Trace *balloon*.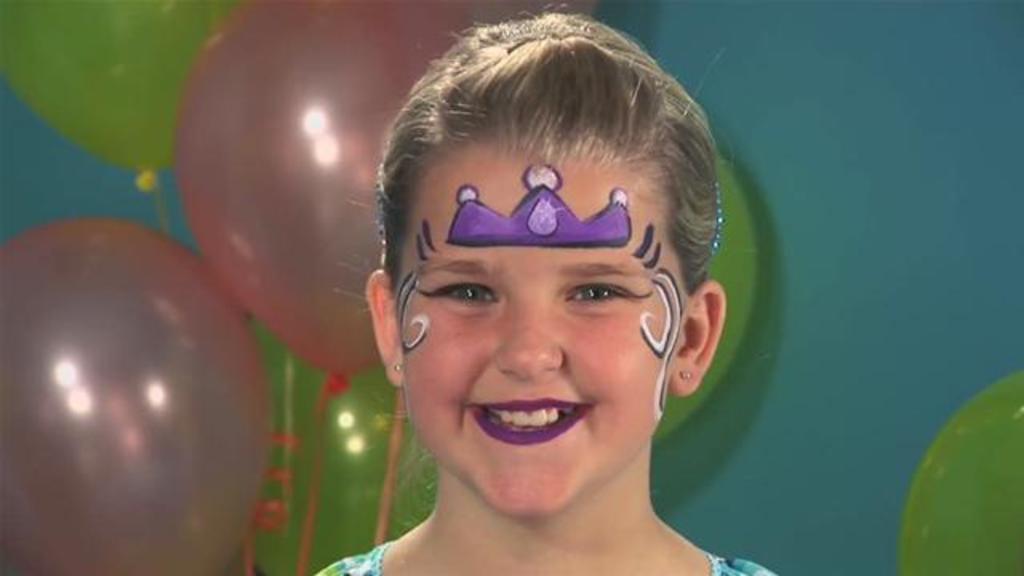
Traced to 906/374/1022/574.
